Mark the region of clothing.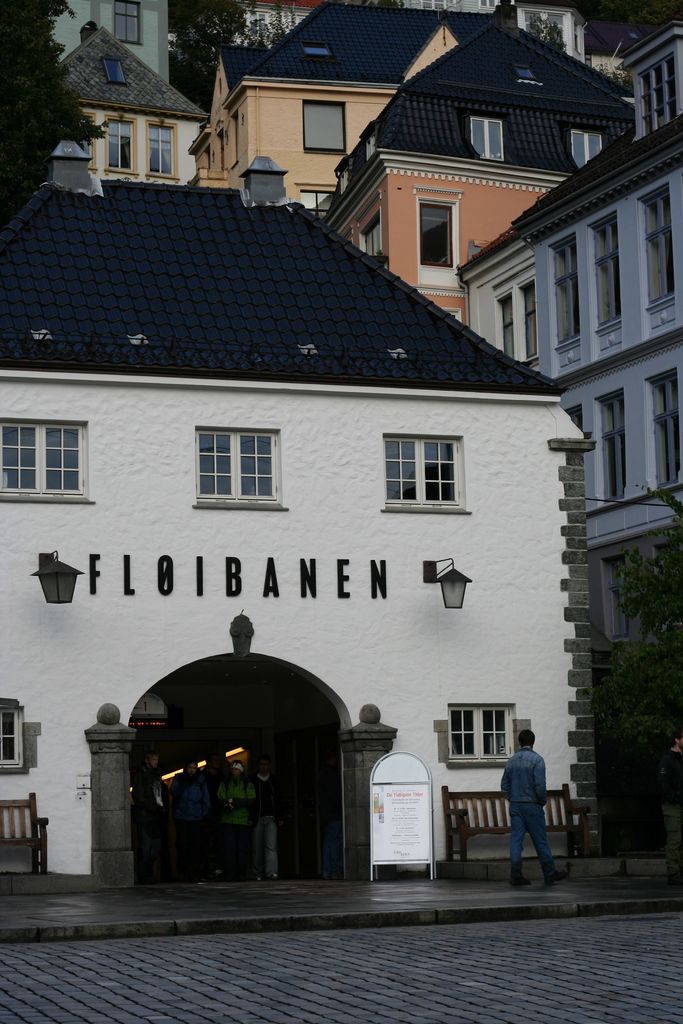
Region: [498,747,547,803].
